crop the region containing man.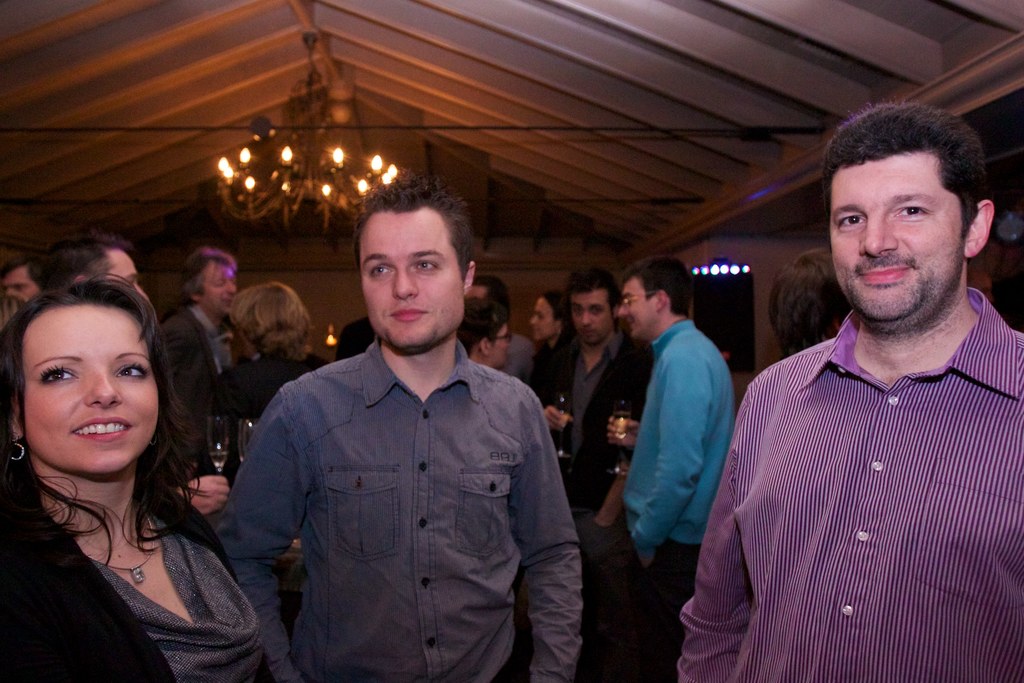
Crop region: 228 193 576 669.
